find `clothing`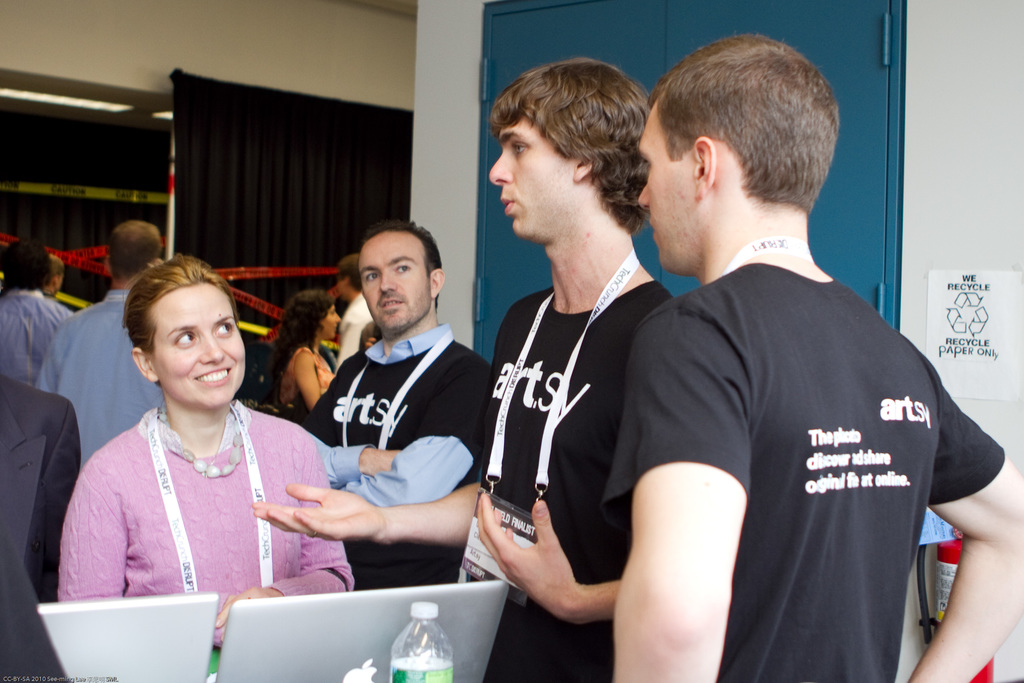
bbox(0, 377, 82, 682)
